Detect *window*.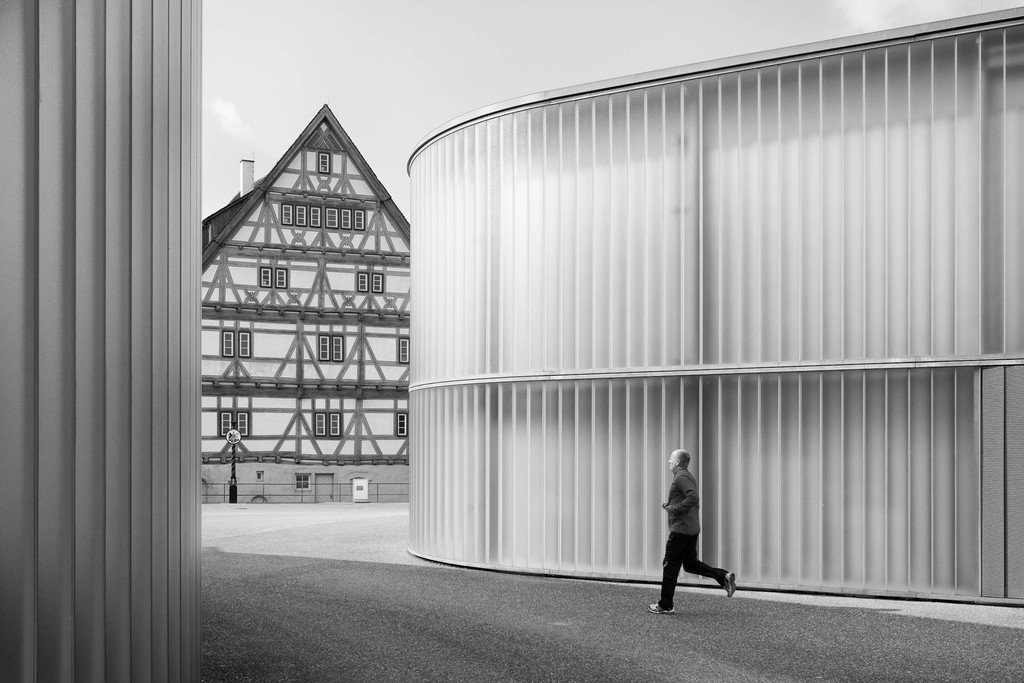
Detected at 295:473:309:488.
